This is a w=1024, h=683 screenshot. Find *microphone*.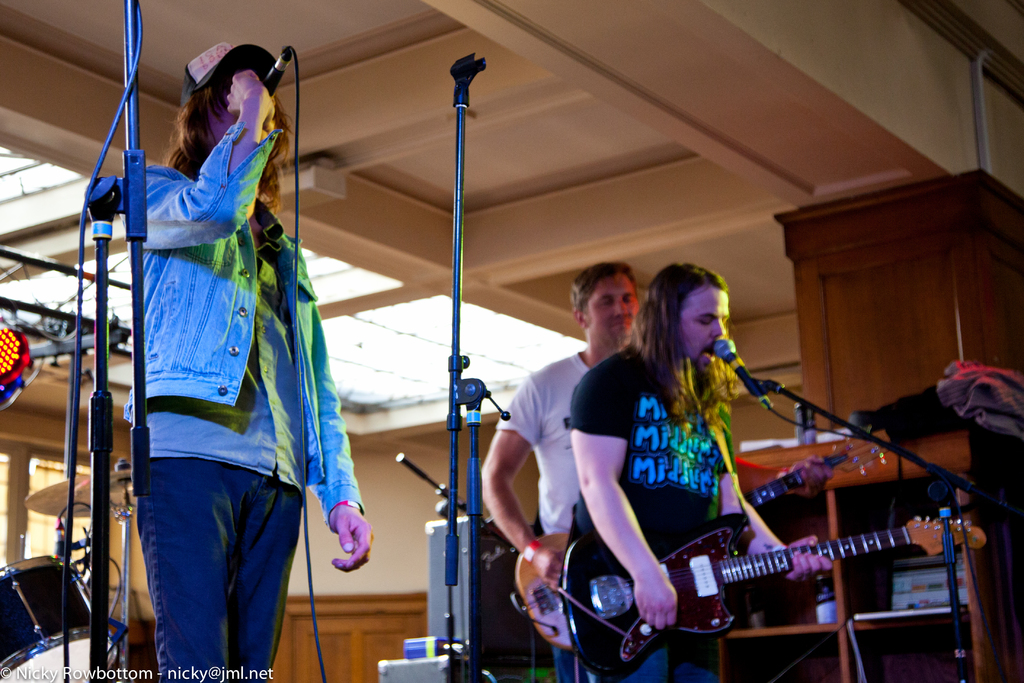
Bounding box: <bbox>262, 42, 295, 99</bbox>.
